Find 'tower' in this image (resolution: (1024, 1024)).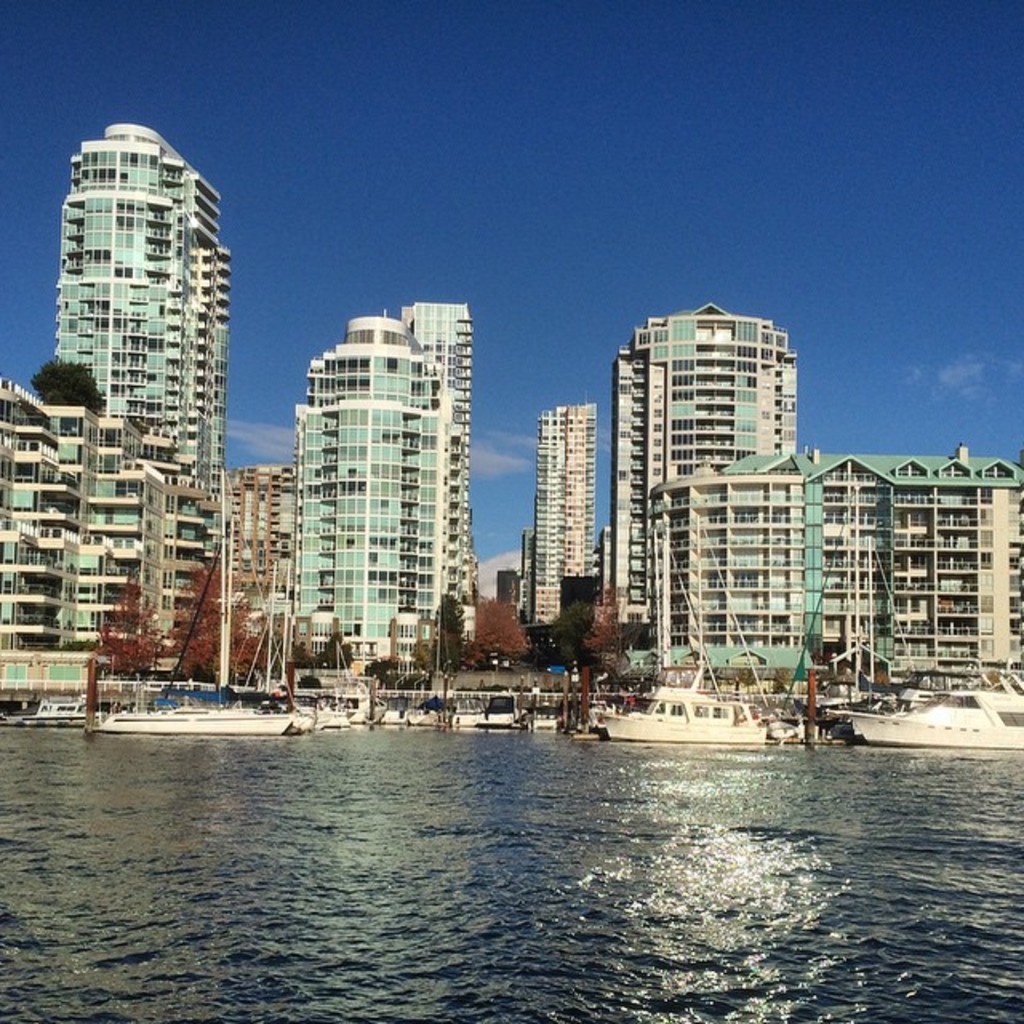
detection(610, 306, 806, 659).
